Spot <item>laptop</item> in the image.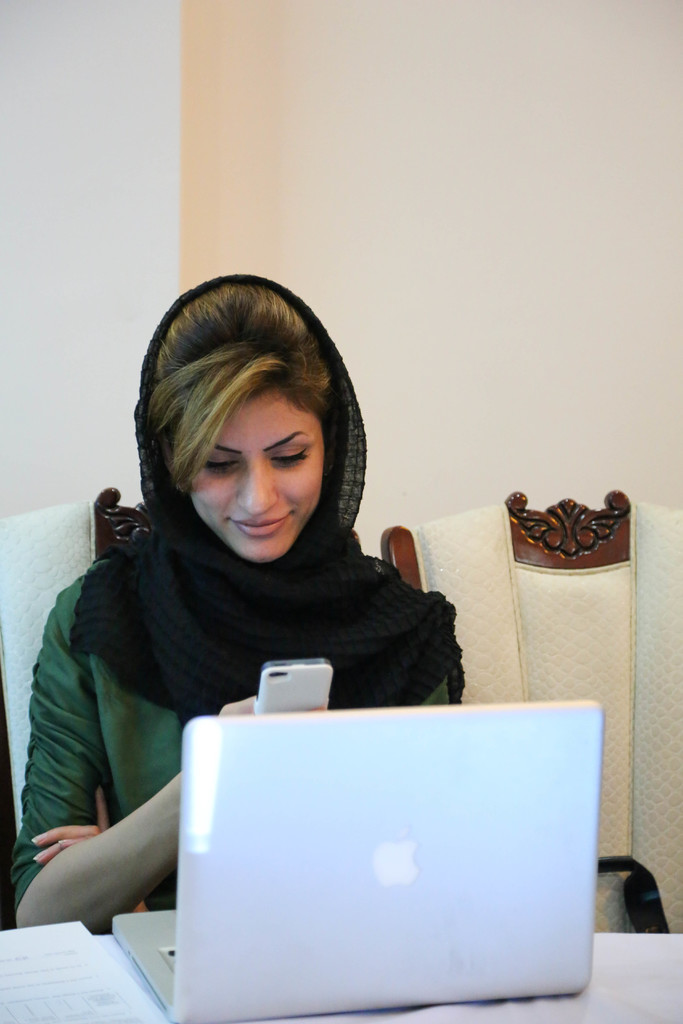
<item>laptop</item> found at (left=153, top=711, right=627, bottom=1017).
